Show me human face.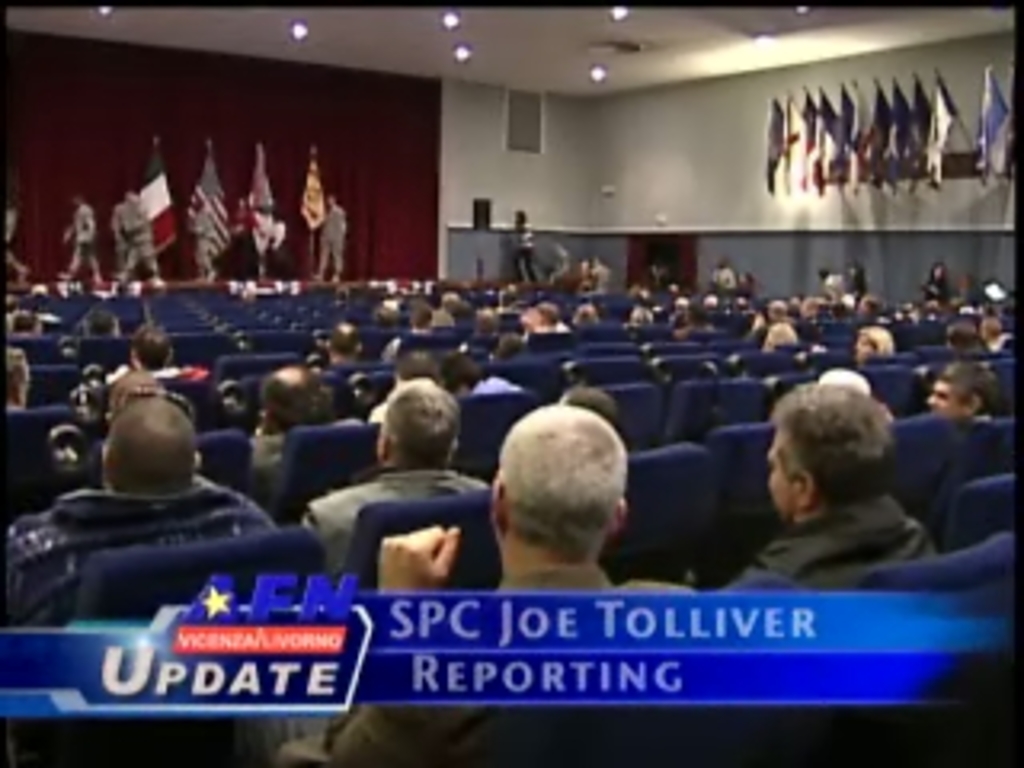
human face is here: box(758, 422, 803, 518).
